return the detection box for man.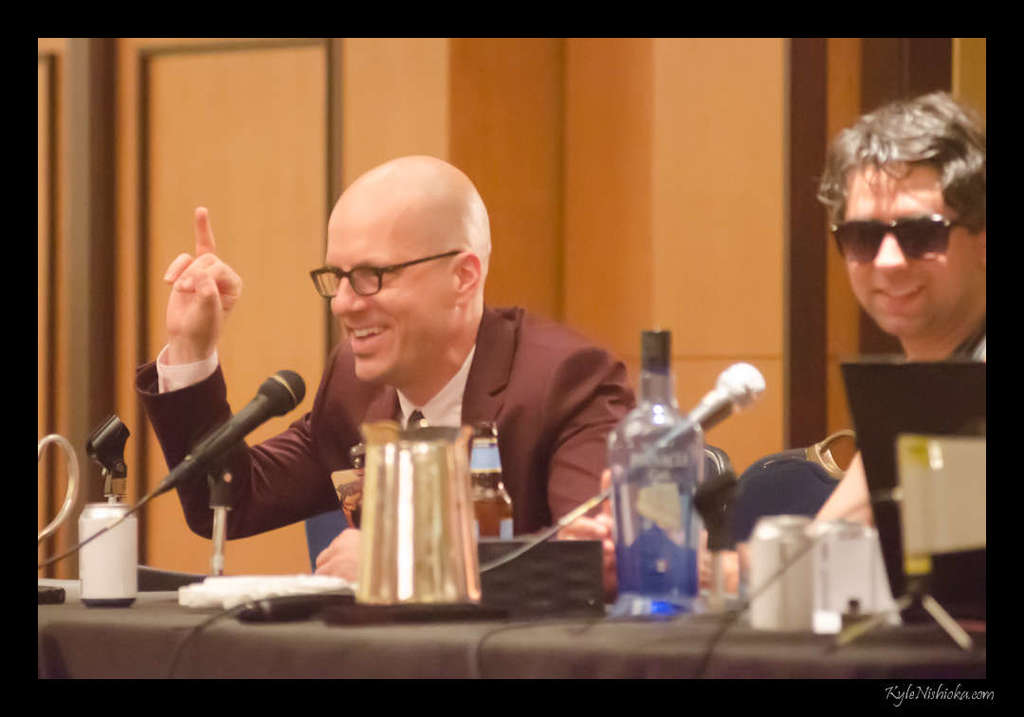
BBox(791, 116, 1022, 595).
